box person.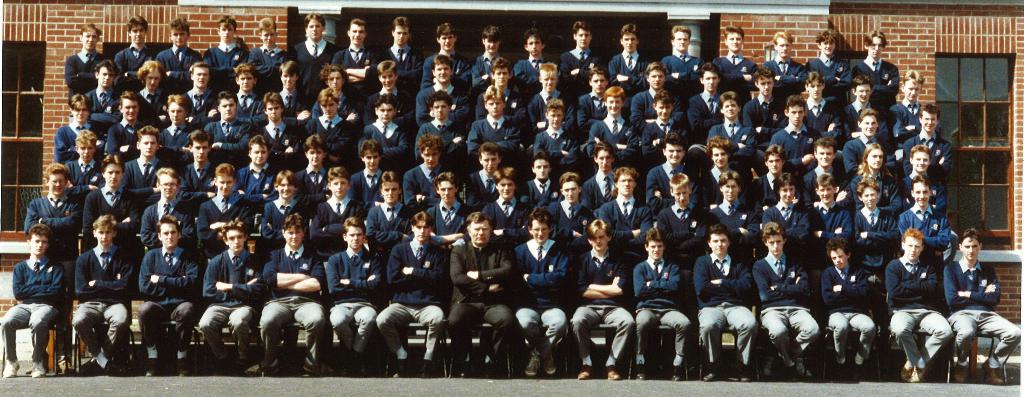
<bbox>140, 168, 193, 250</bbox>.
